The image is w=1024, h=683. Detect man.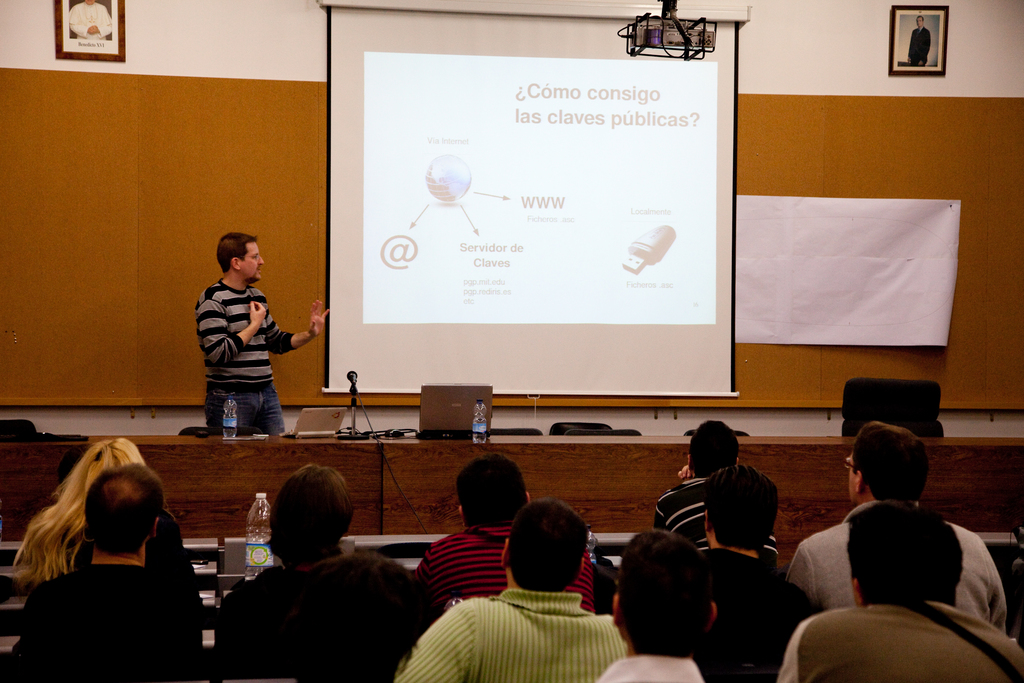
Detection: 5/465/206/682.
